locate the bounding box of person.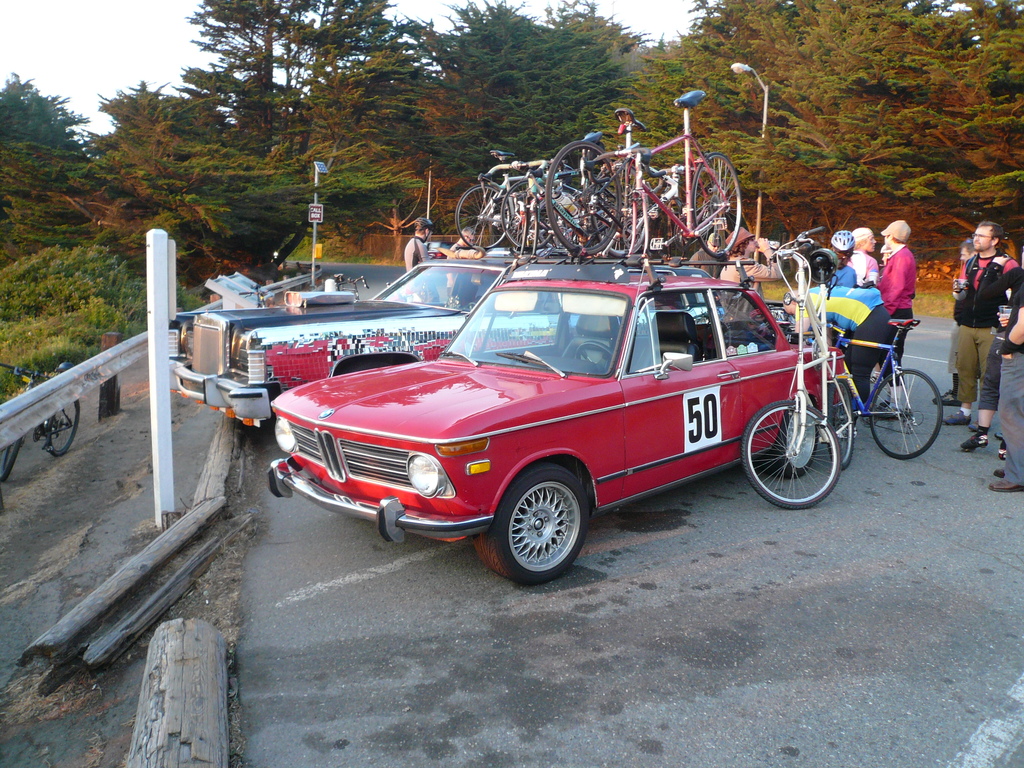
Bounding box: 407,216,435,271.
